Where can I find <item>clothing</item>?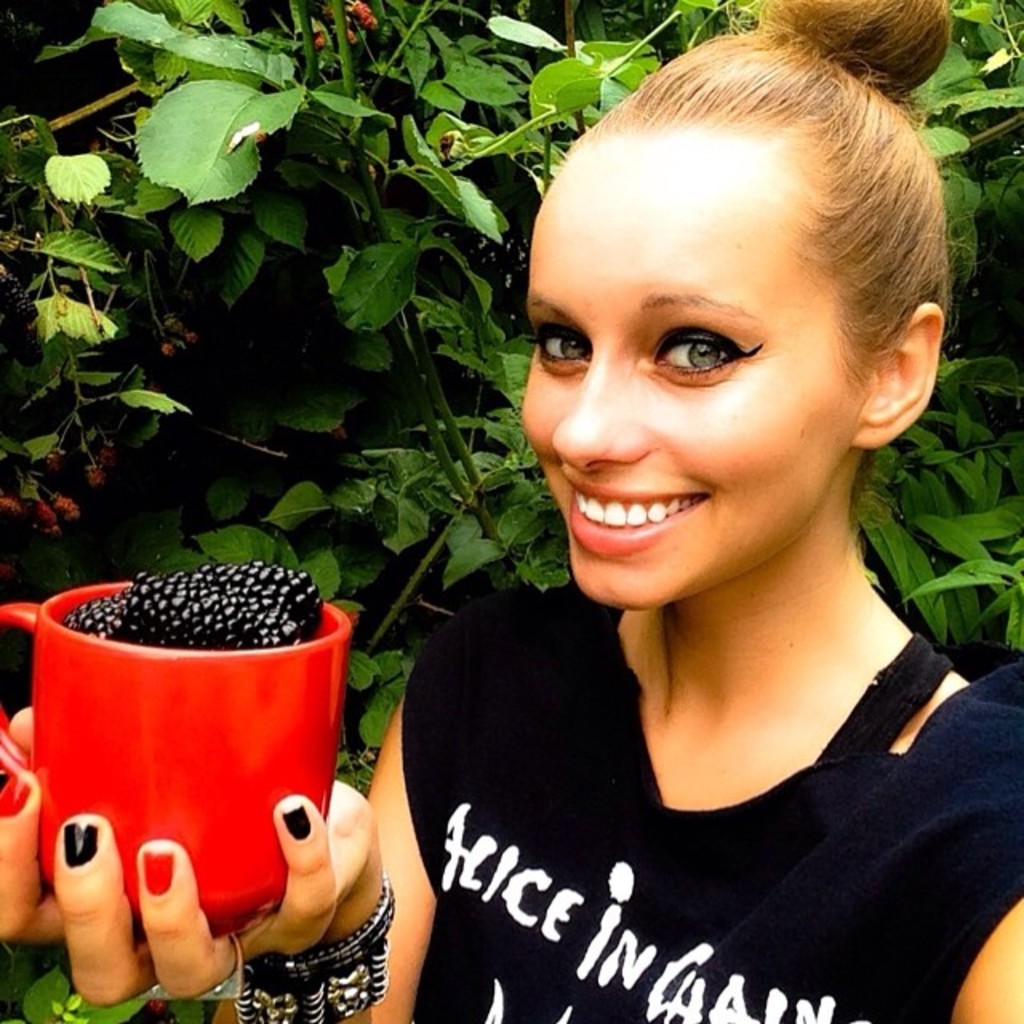
You can find it at 318, 571, 1023, 1023.
